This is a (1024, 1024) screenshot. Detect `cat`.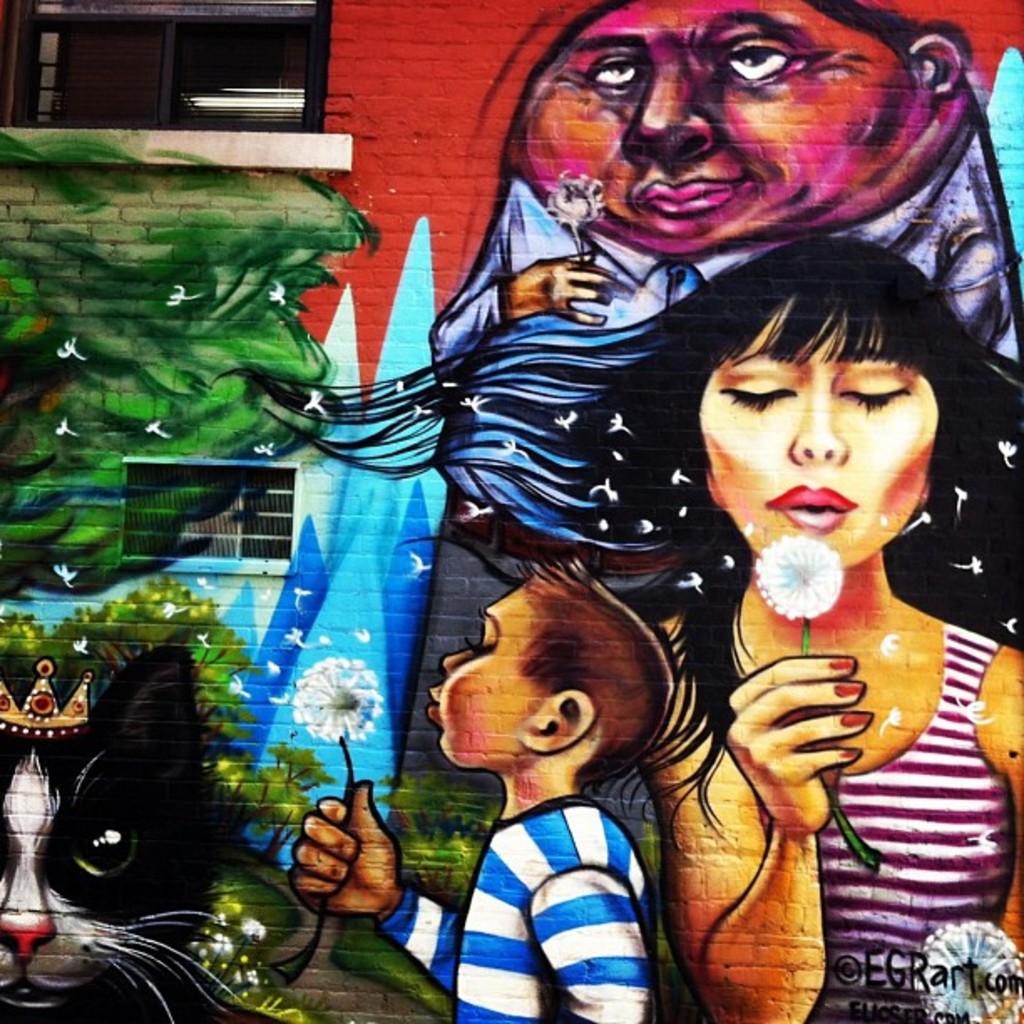
rect(0, 641, 284, 1022).
